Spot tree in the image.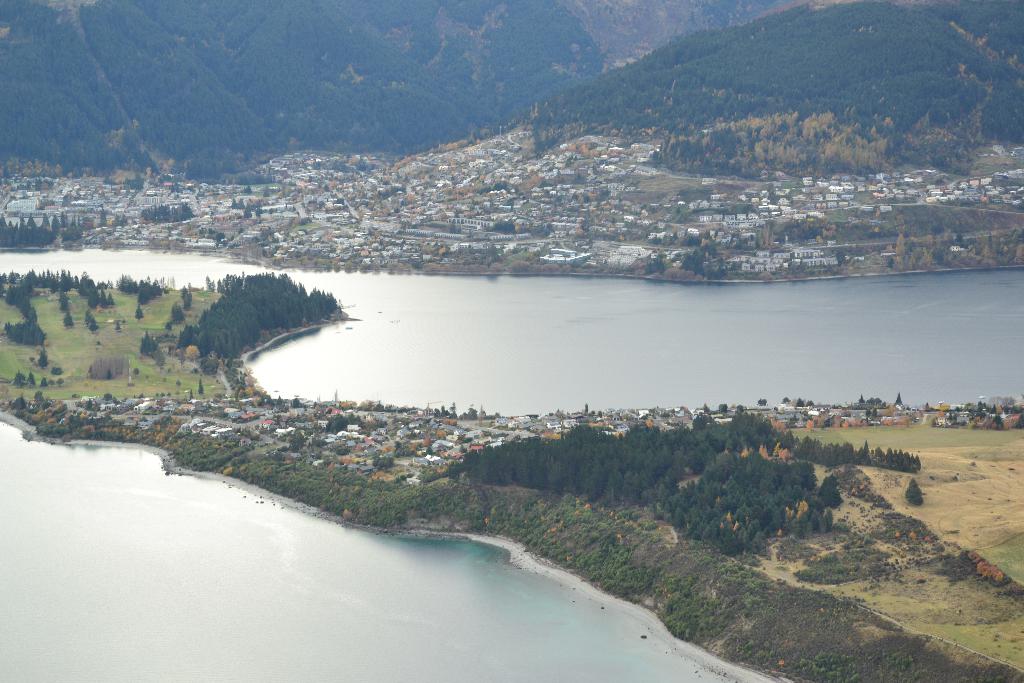
tree found at select_region(60, 304, 79, 338).
